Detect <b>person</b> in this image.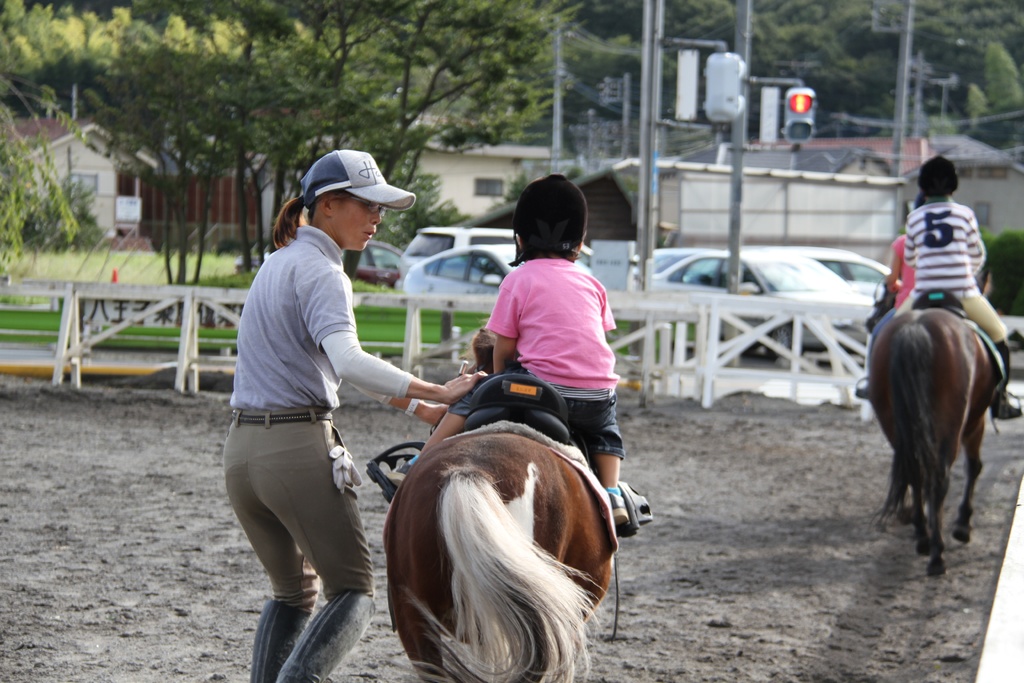
Detection: select_region(220, 144, 491, 682).
